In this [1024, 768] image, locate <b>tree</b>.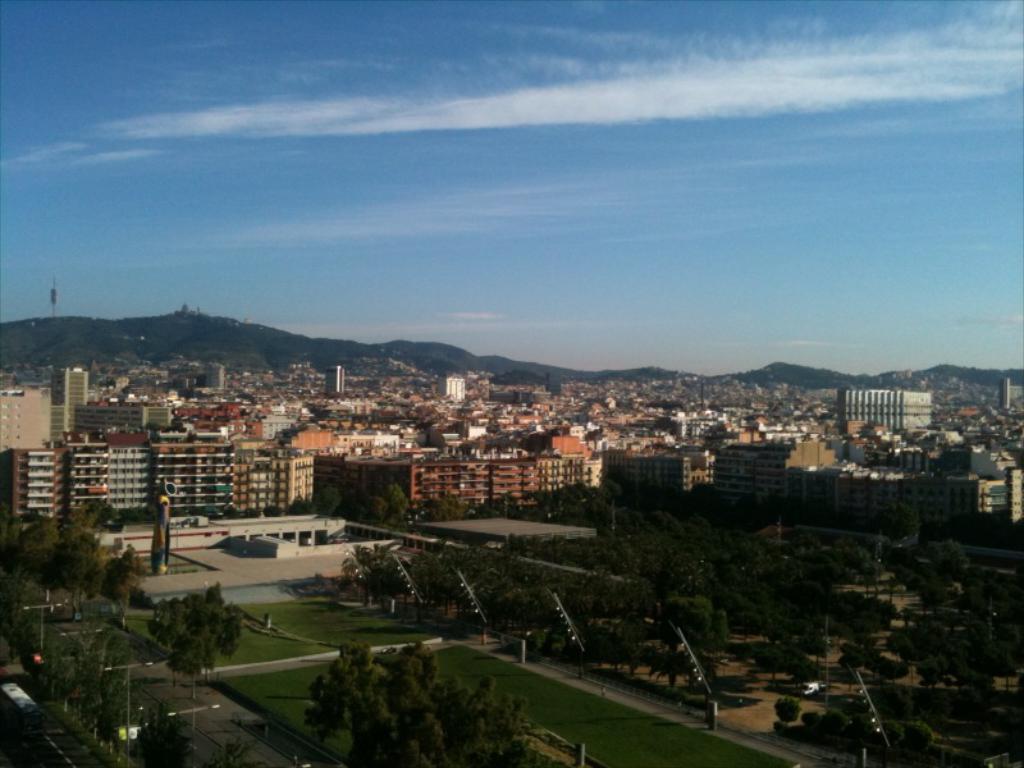
Bounding box: left=927, top=536, right=974, bottom=580.
